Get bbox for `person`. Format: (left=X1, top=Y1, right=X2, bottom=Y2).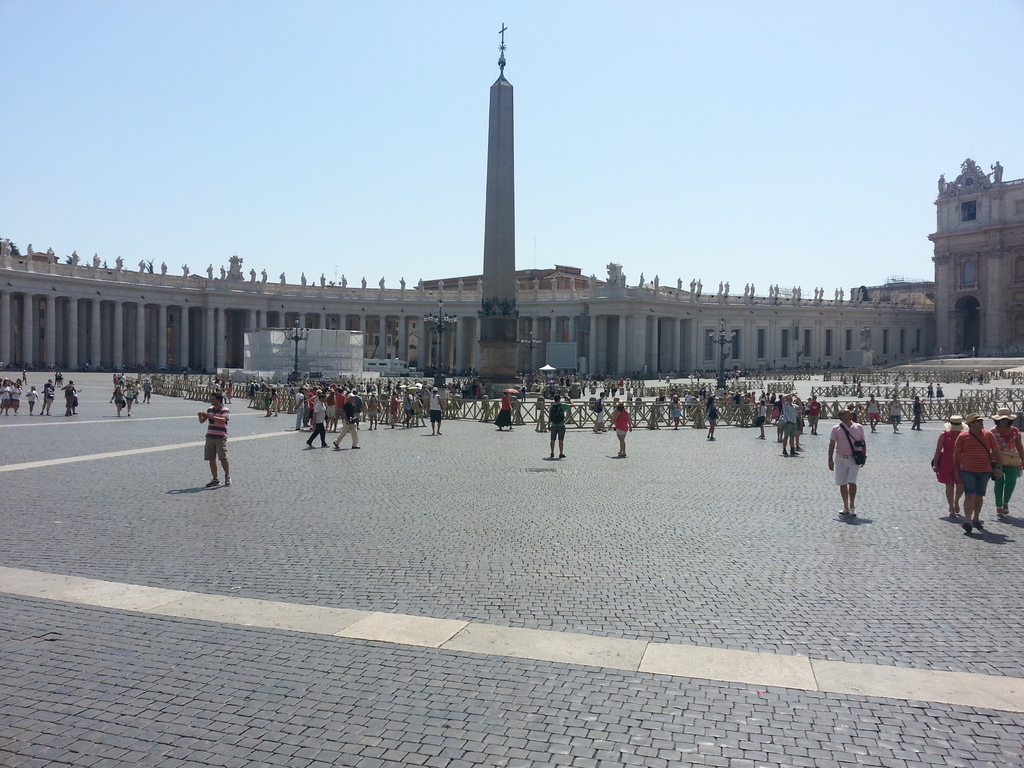
(left=0, top=237, right=13, bottom=253).
